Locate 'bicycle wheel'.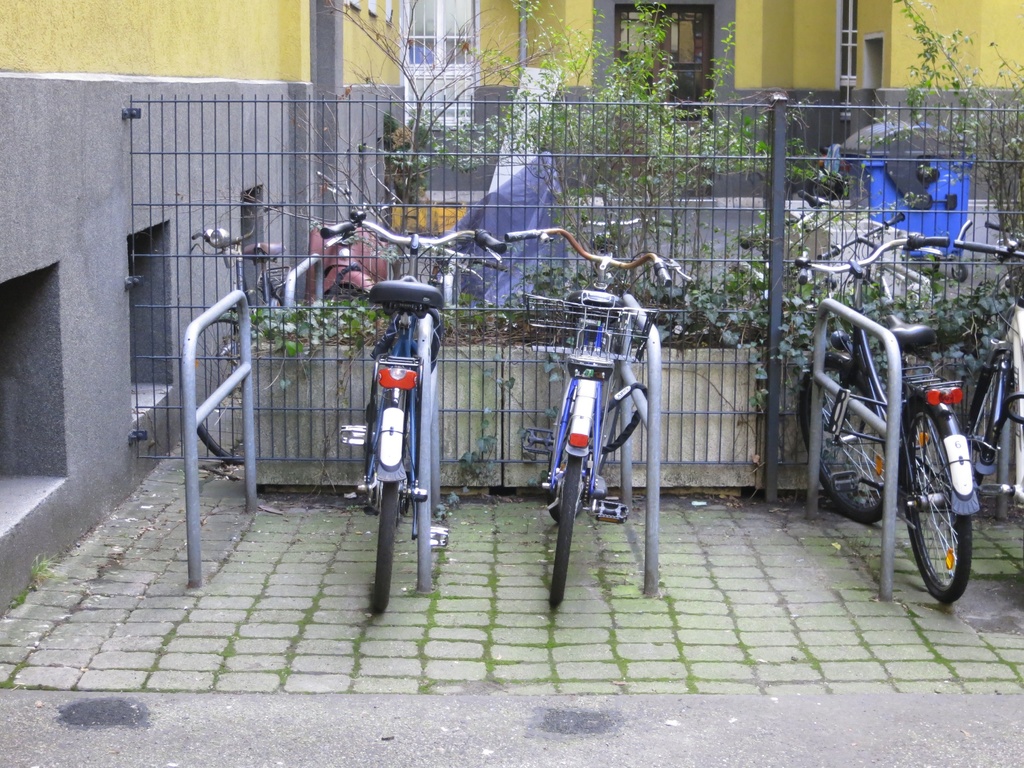
Bounding box: bbox=(546, 403, 587, 605).
